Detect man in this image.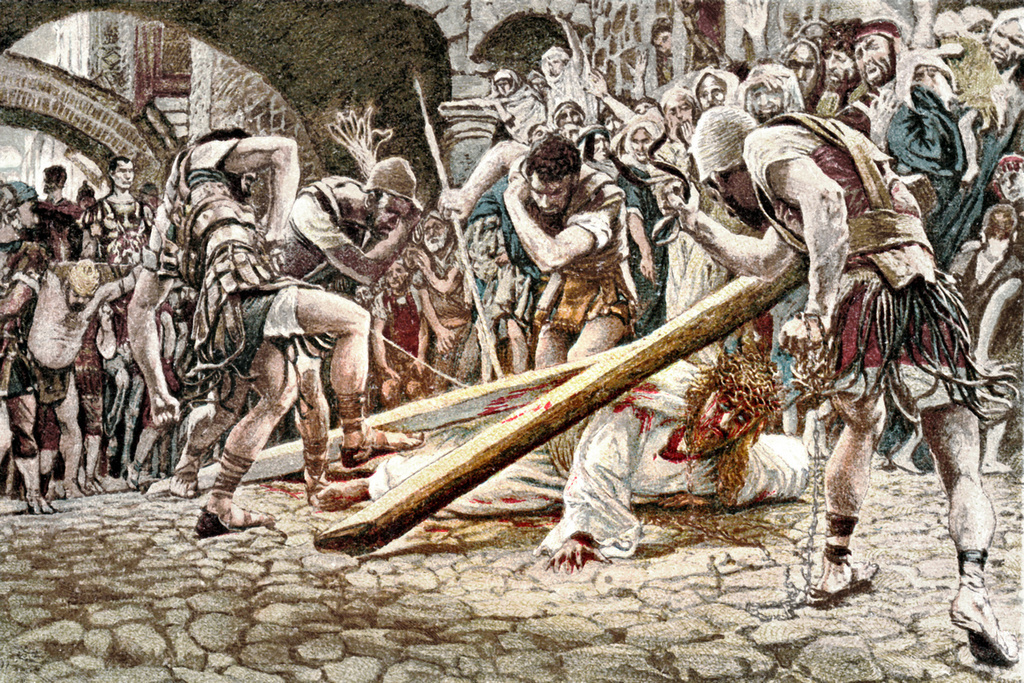
Detection: [left=665, top=66, right=766, bottom=321].
